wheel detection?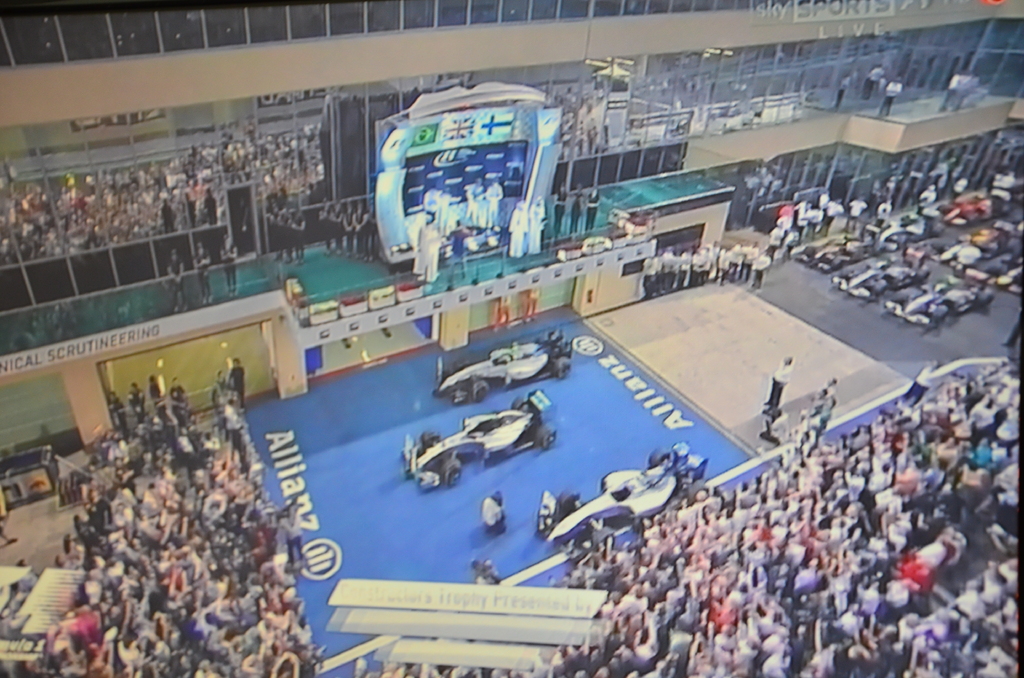
[452, 357, 468, 372]
